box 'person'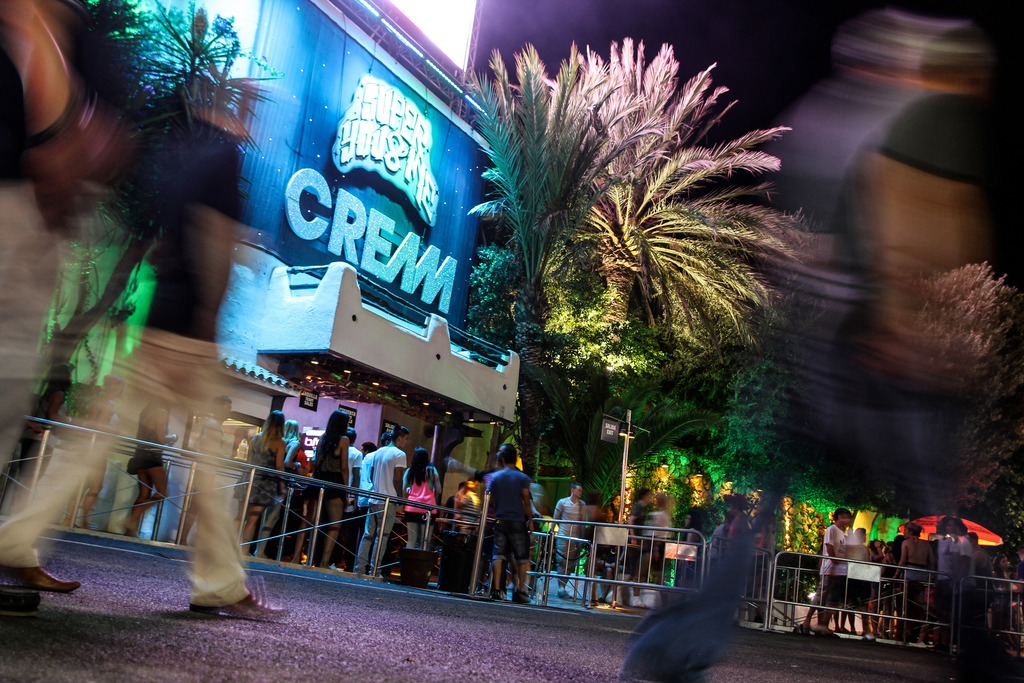
pyautogui.locateOnScreen(61, 374, 123, 527)
